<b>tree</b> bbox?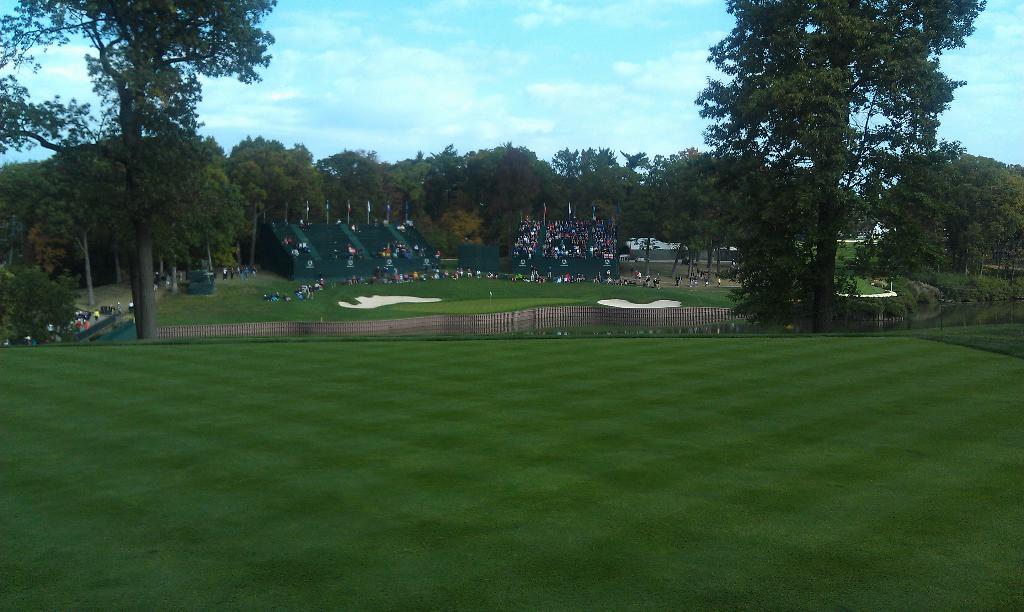
419/134/465/220
